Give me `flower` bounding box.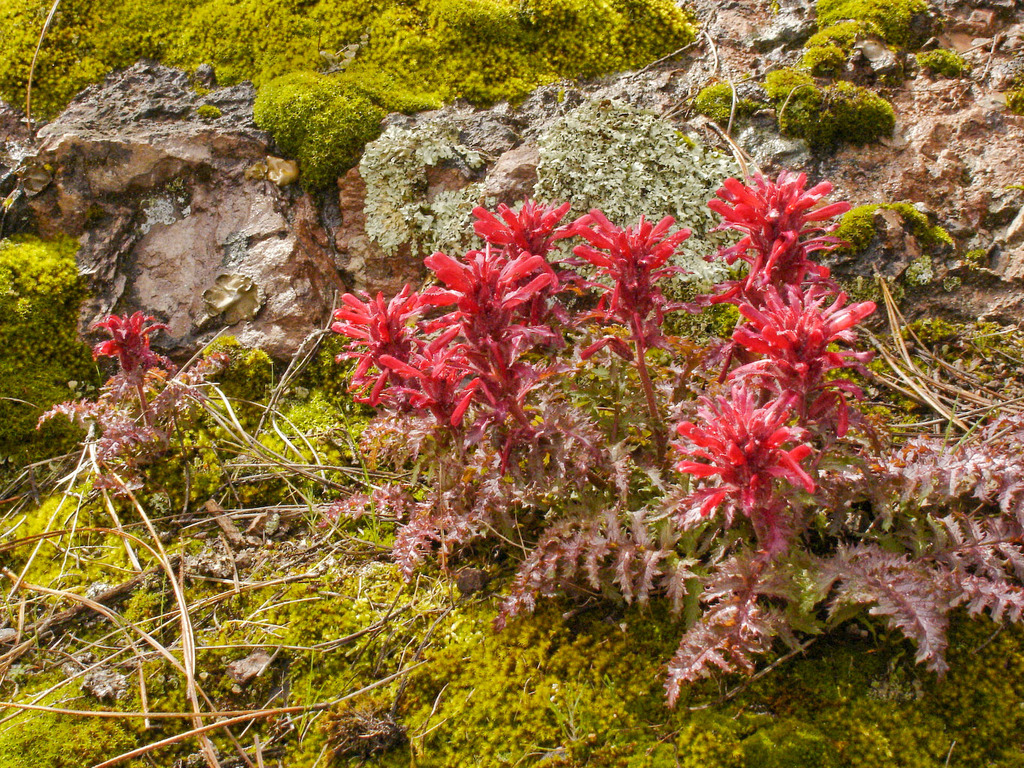
{"x1": 675, "y1": 372, "x2": 819, "y2": 505}.
